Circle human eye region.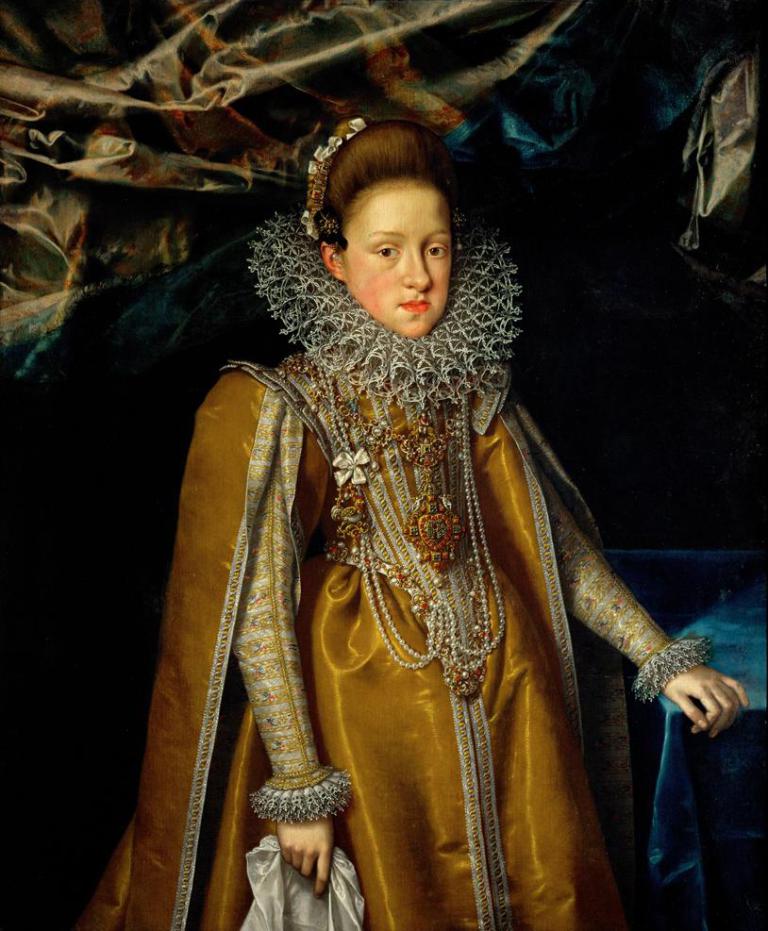
Region: pyautogui.locateOnScreen(367, 240, 403, 262).
